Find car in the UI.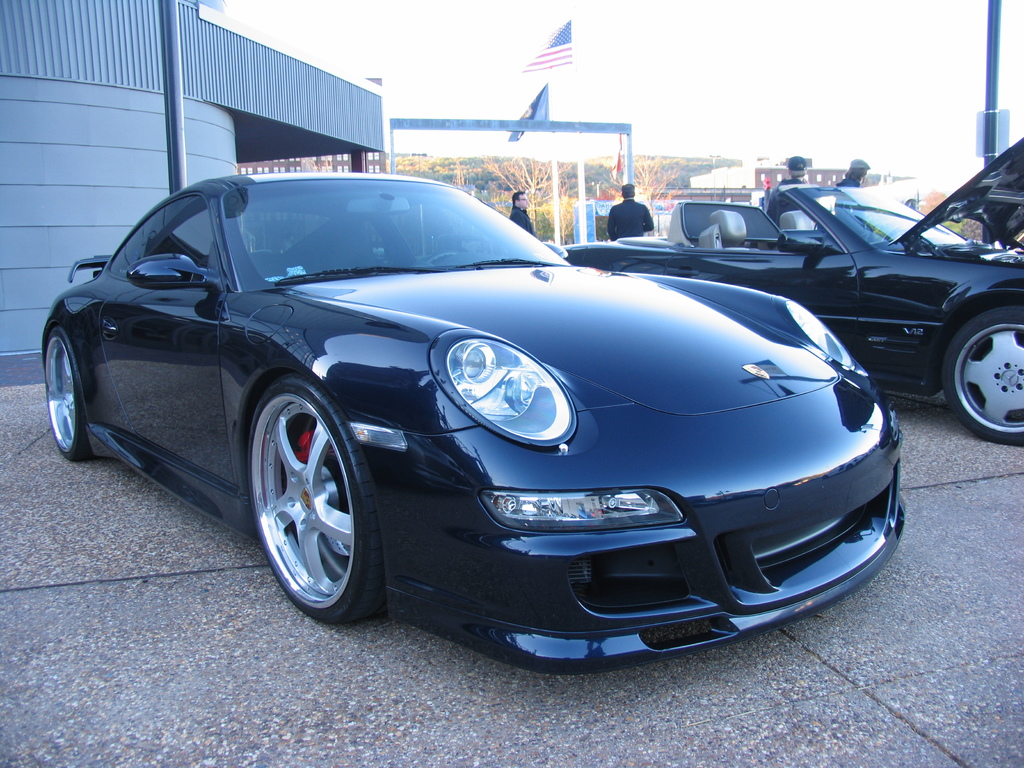
UI element at 563, 136, 1023, 447.
